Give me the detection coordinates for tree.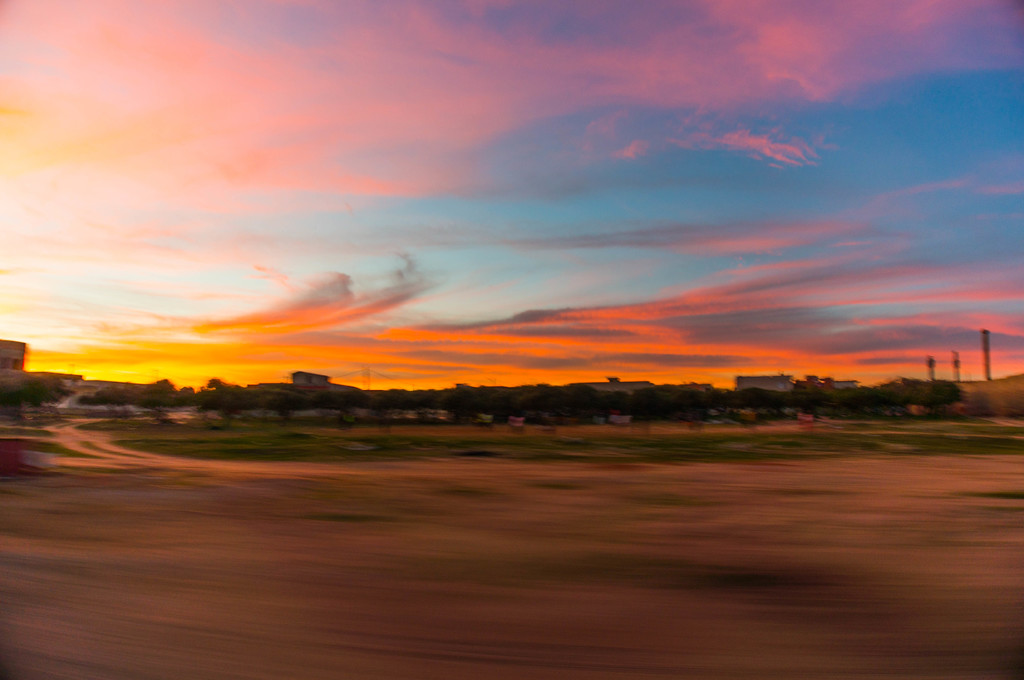
0/374/74/413.
